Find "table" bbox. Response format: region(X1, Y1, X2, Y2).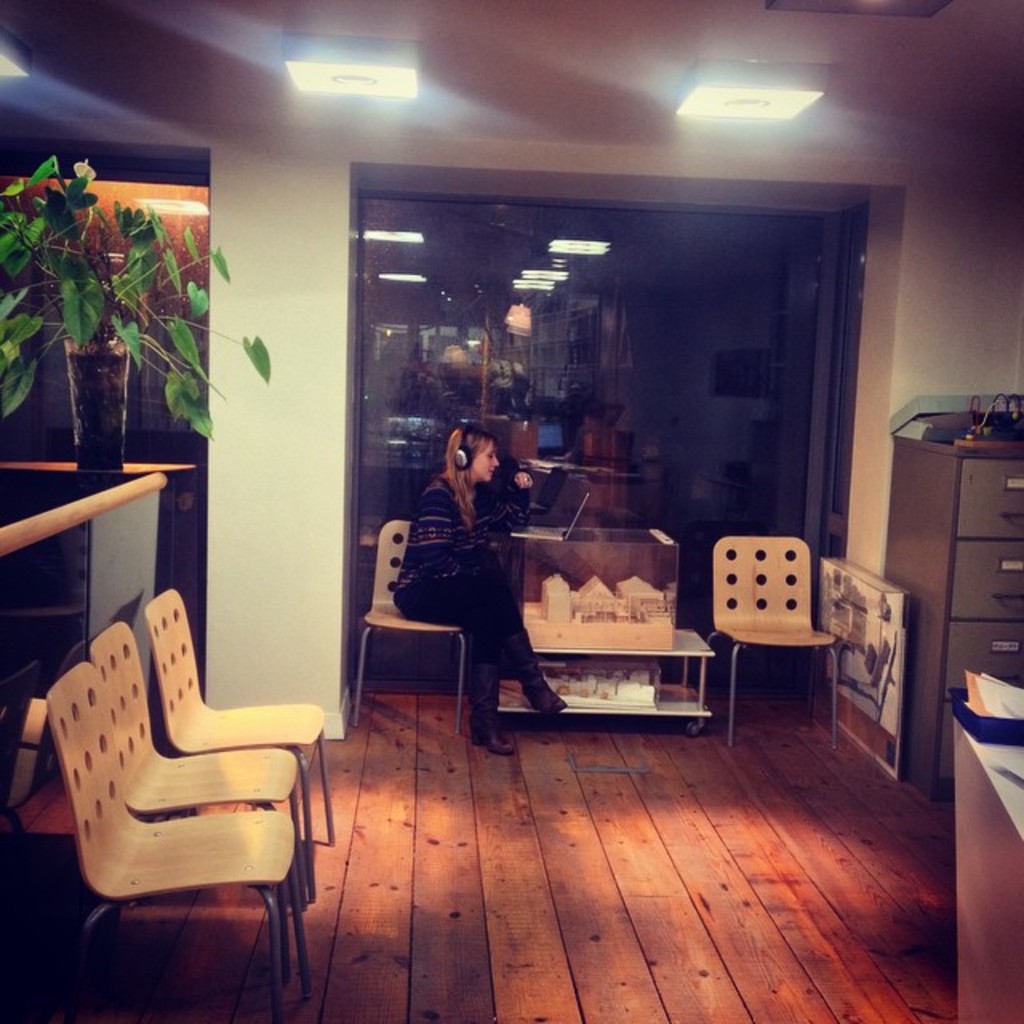
region(0, 445, 205, 632).
